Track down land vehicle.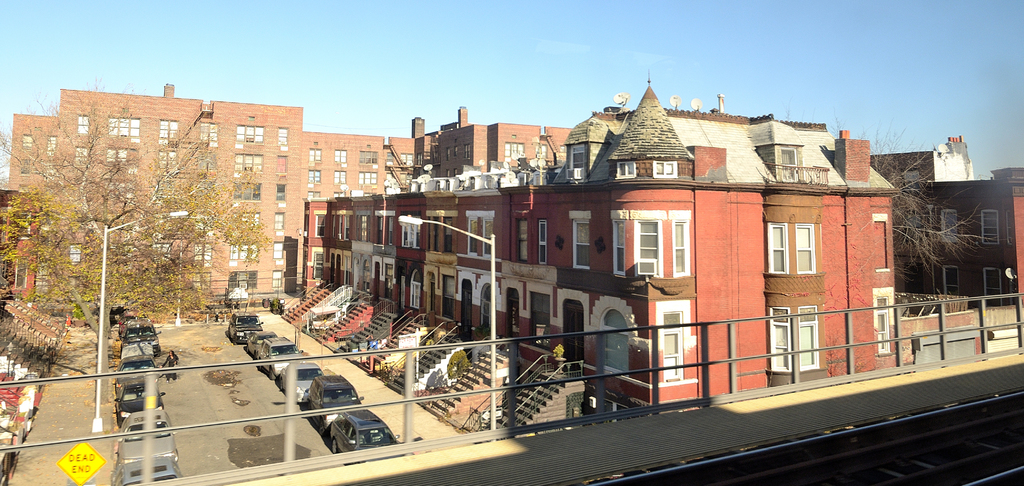
Tracked to bbox=[327, 404, 388, 451].
